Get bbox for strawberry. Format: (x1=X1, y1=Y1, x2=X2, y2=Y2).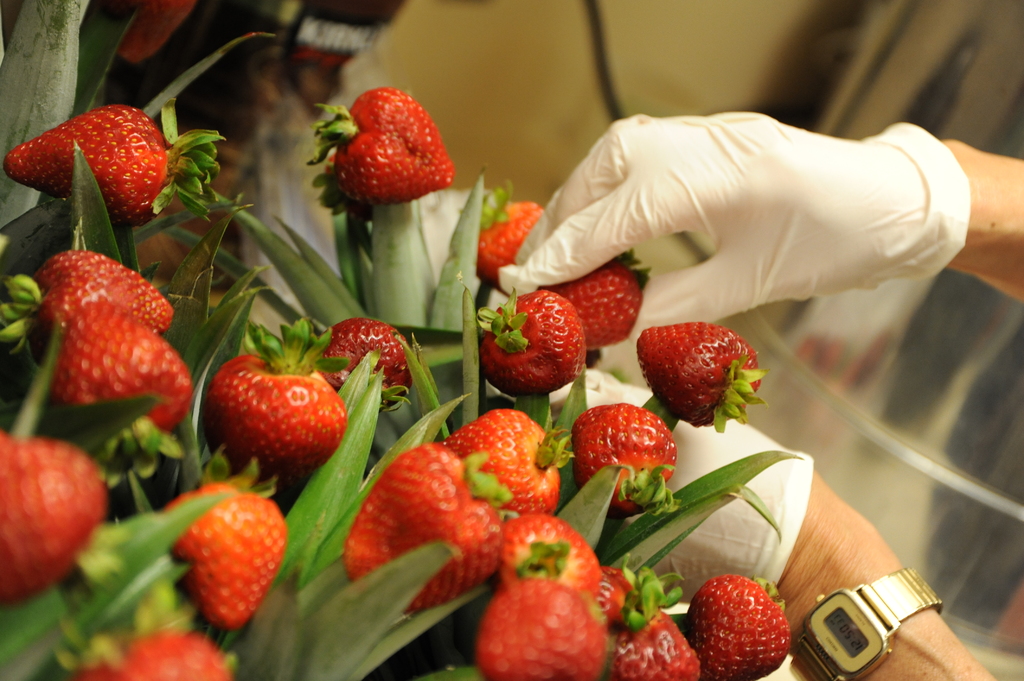
(x1=4, y1=108, x2=238, y2=217).
